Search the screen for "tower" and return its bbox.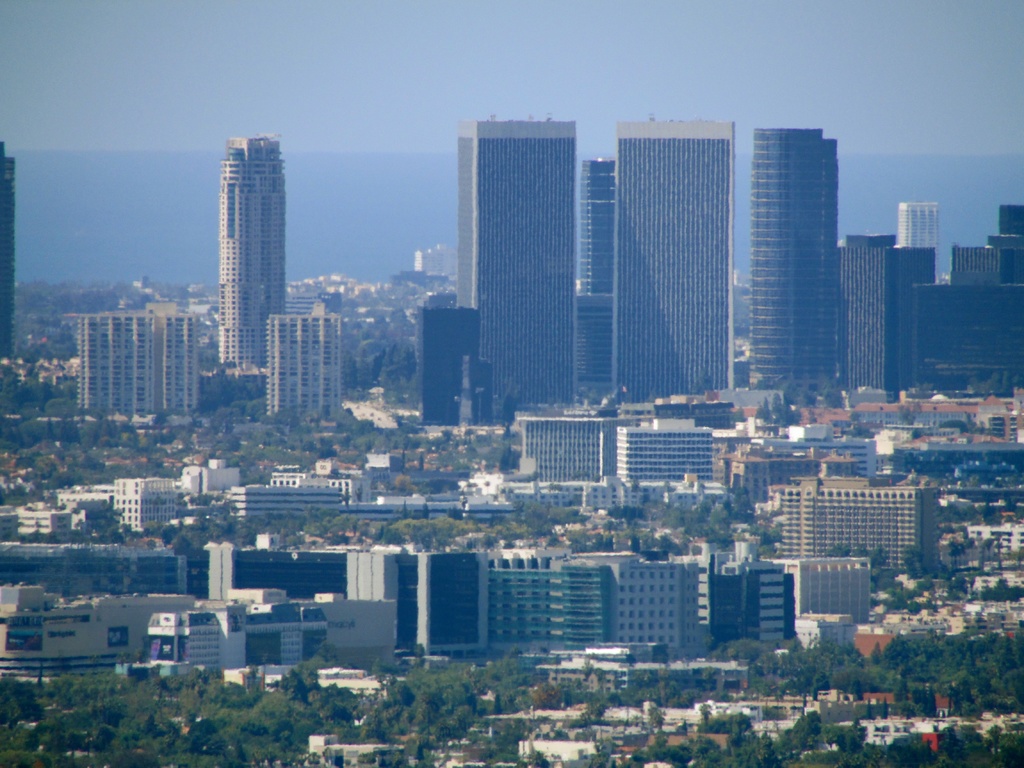
Found: <box>845,228,947,406</box>.
